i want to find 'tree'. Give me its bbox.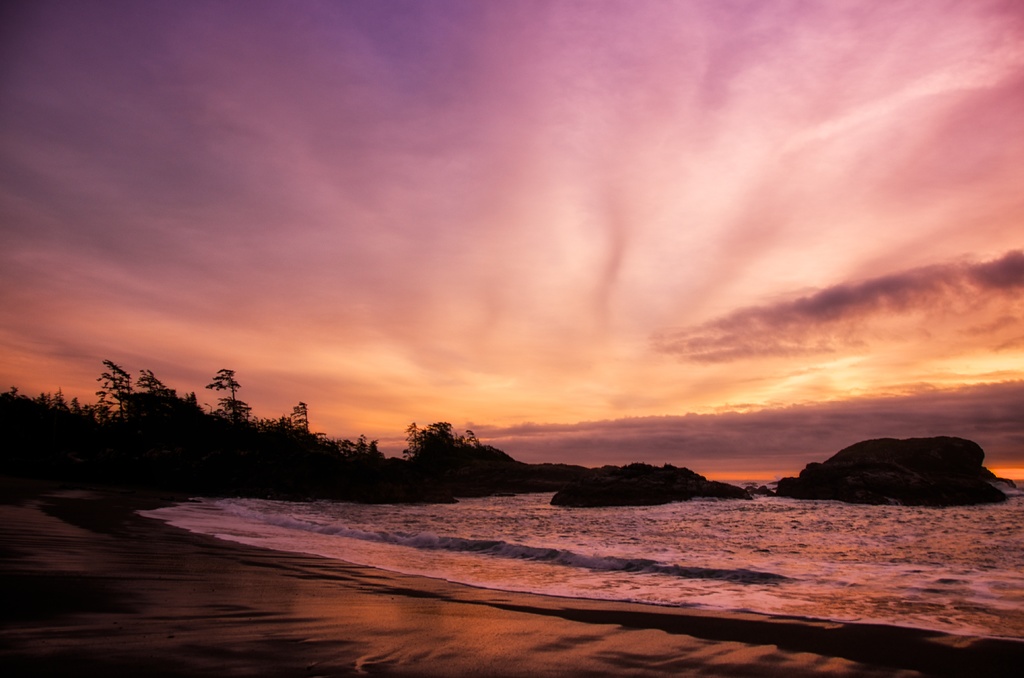
204,364,243,423.
